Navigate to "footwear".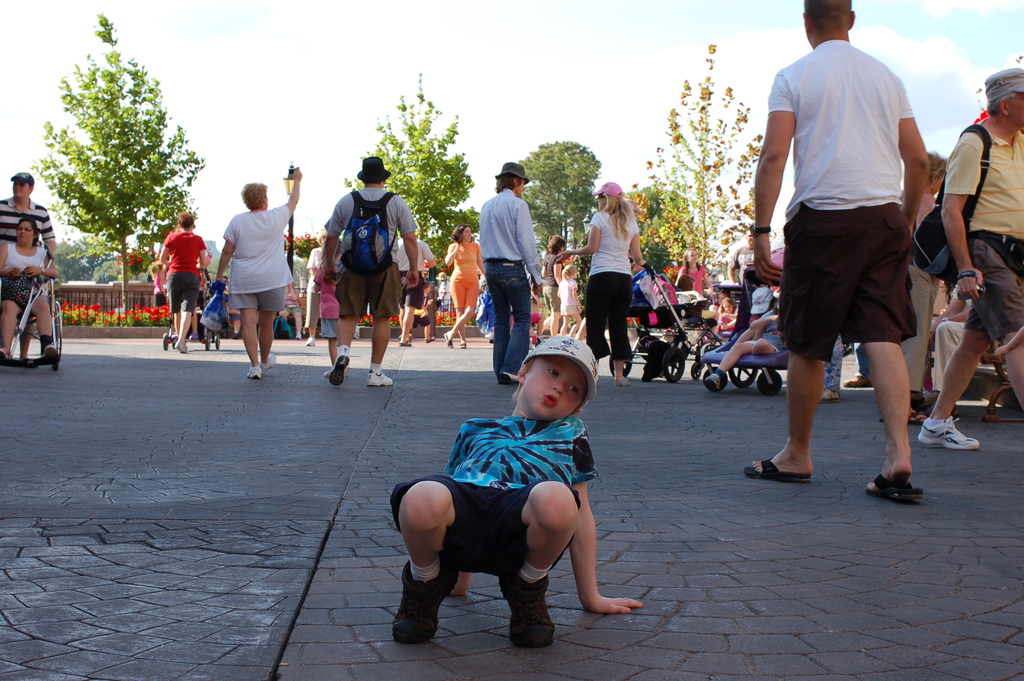
Navigation target: 878, 391, 924, 424.
